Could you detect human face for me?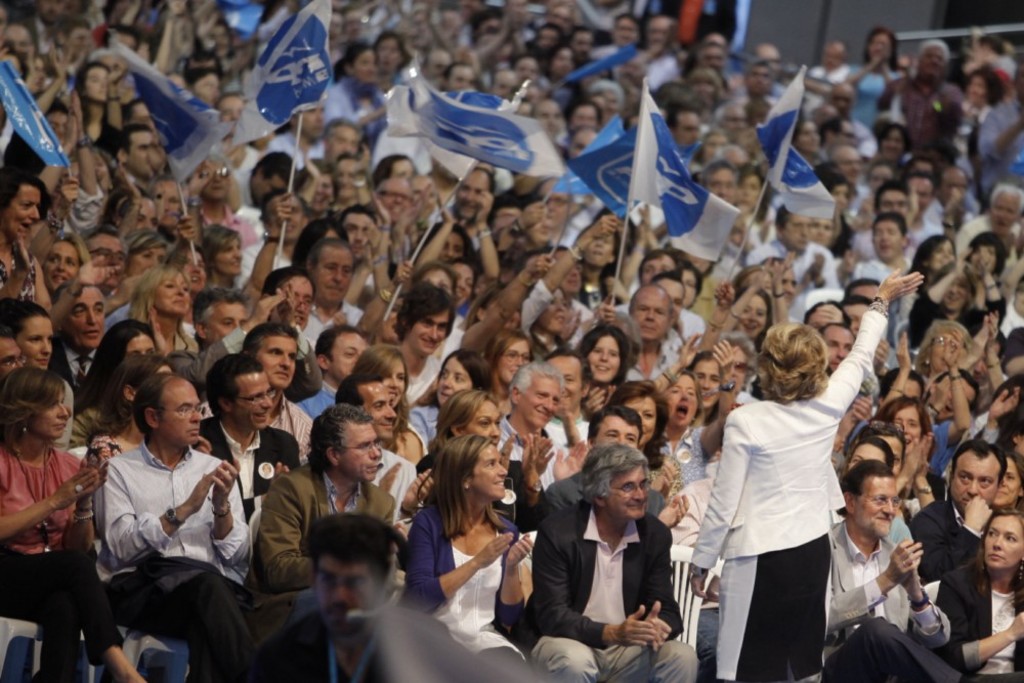
Detection result: crop(438, 233, 465, 263).
